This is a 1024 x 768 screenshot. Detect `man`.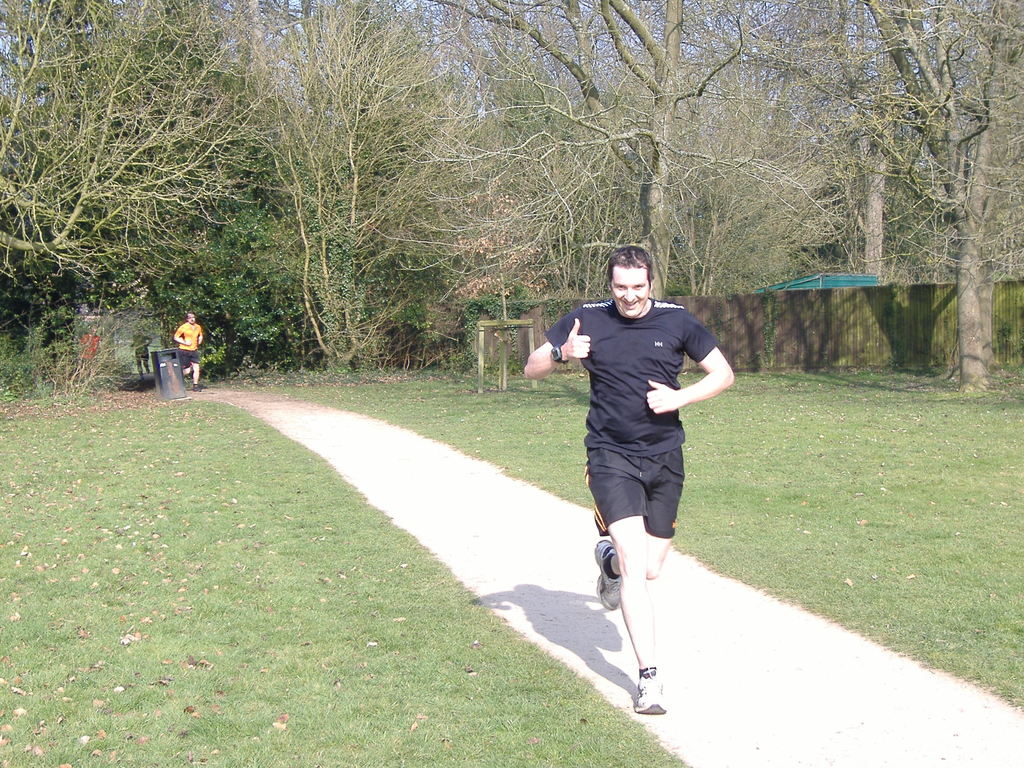
locate(548, 244, 726, 687).
